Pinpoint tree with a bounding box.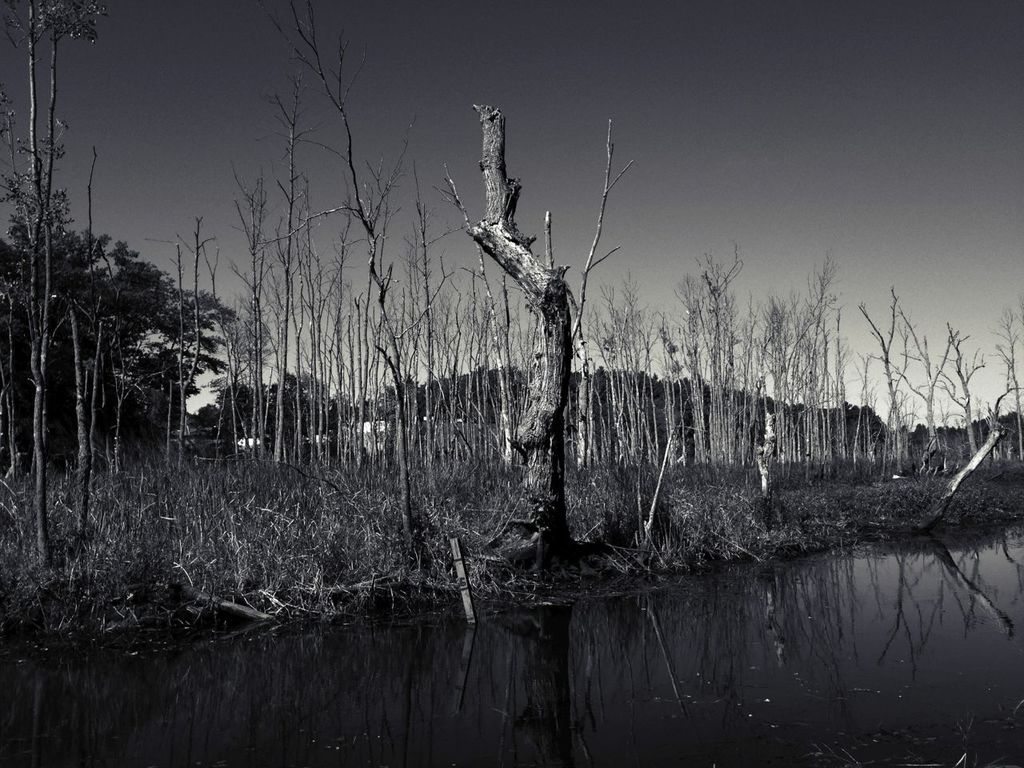
(x1=438, y1=104, x2=627, y2=556).
